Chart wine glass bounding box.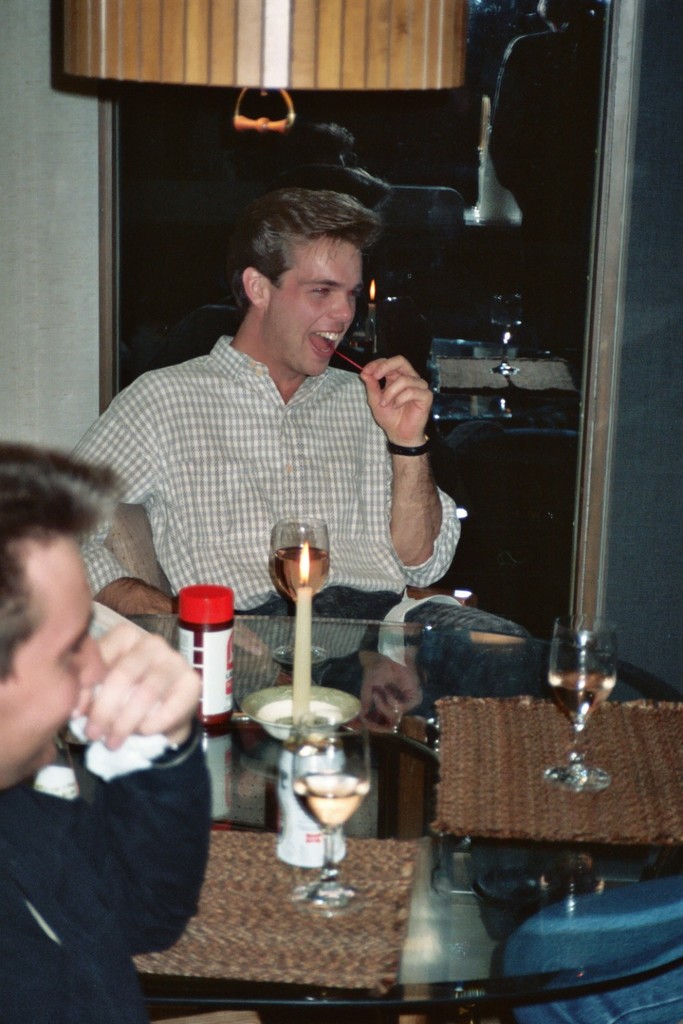
Charted: [292, 715, 370, 908].
